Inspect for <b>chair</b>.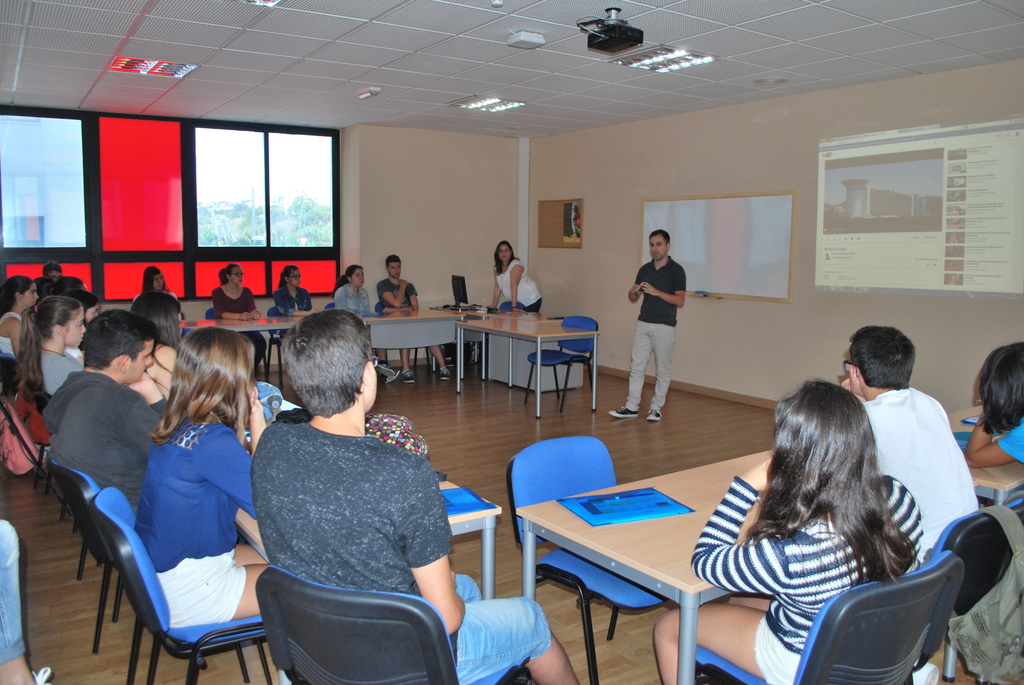
Inspection: [0,349,20,410].
